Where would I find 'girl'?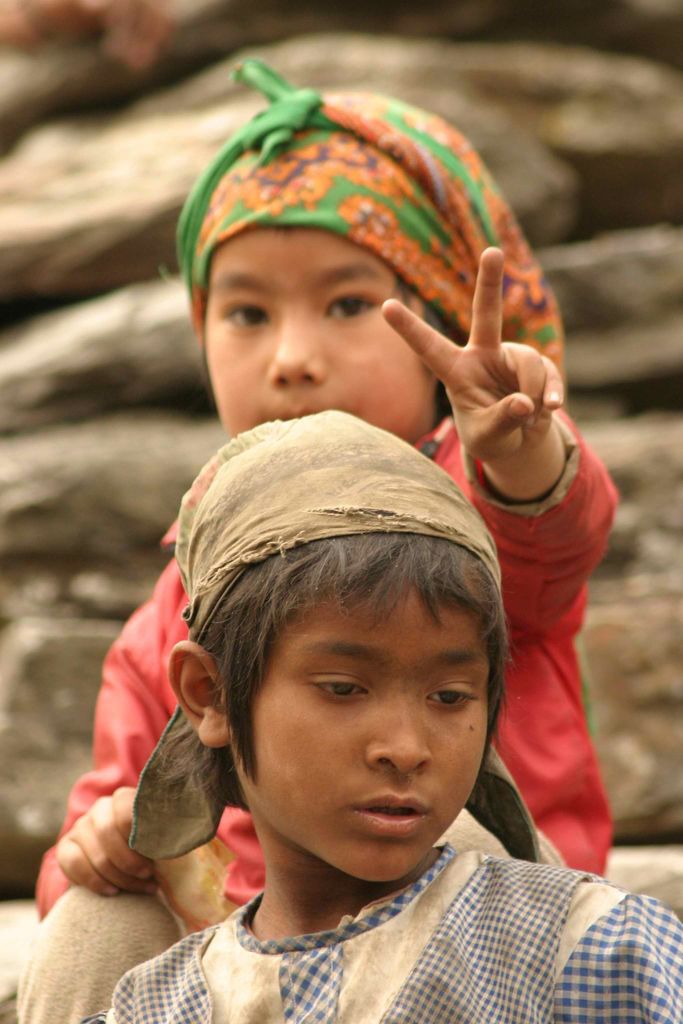
At {"x1": 86, "y1": 400, "x2": 682, "y2": 1023}.
